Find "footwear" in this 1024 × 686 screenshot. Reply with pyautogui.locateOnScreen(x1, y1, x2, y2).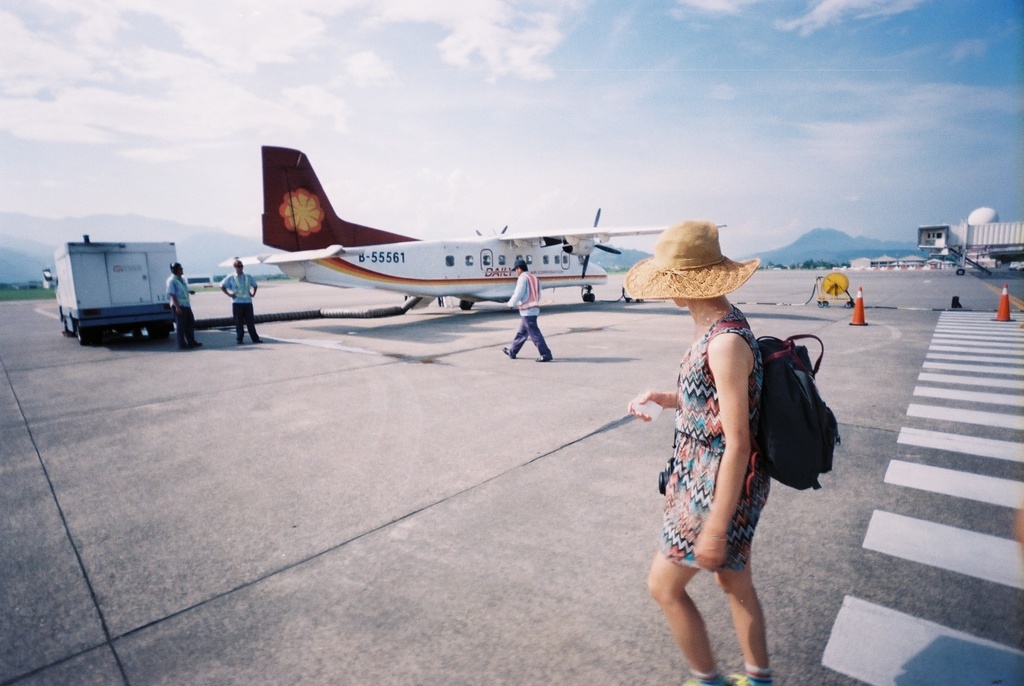
pyautogui.locateOnScreen(661, 673, 727, 685).
